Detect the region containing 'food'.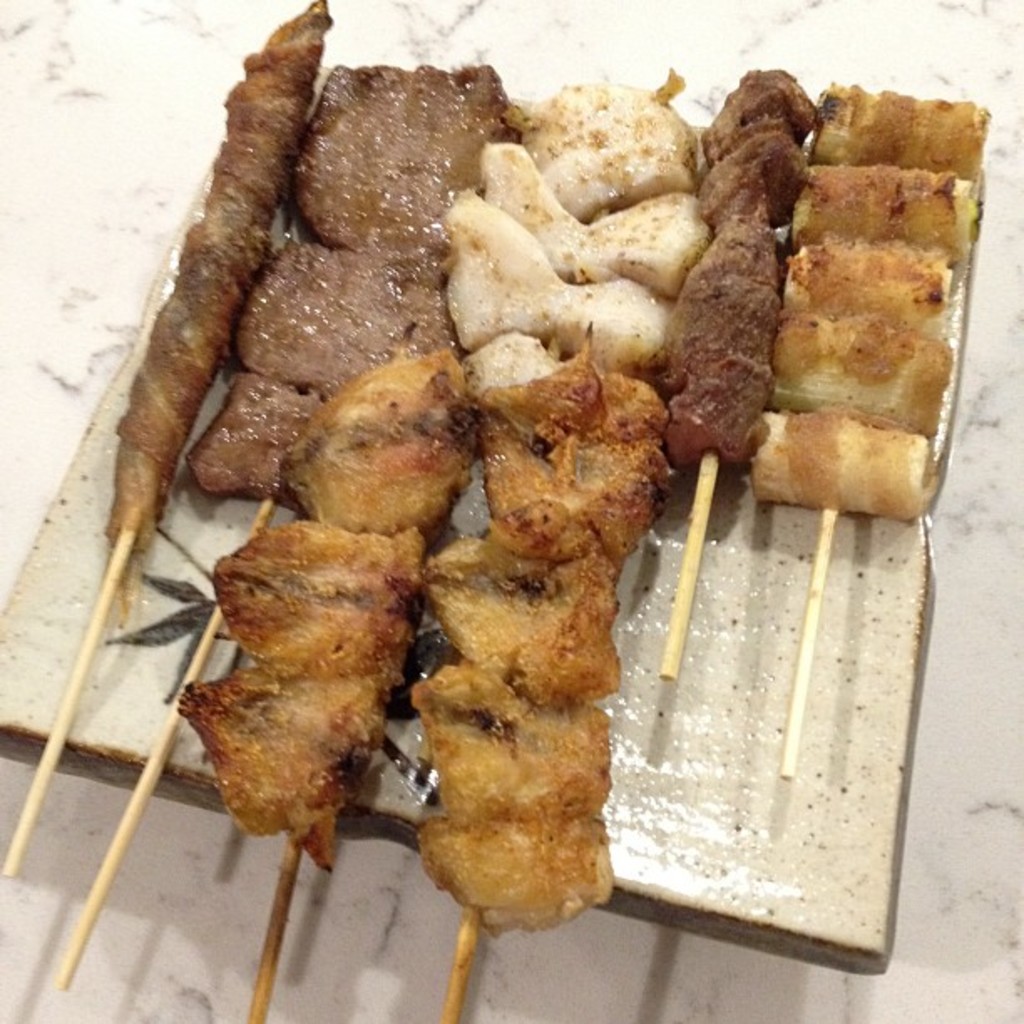
<region>477, 142, 711, 301</region>.
